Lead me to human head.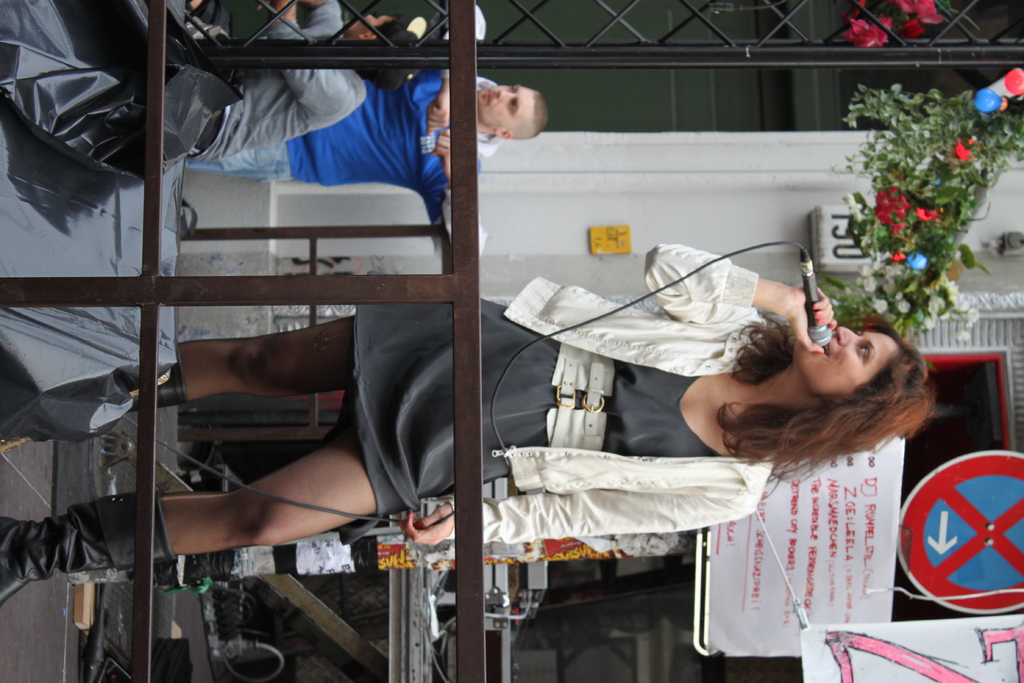
Lead to 795/324/927/436.
